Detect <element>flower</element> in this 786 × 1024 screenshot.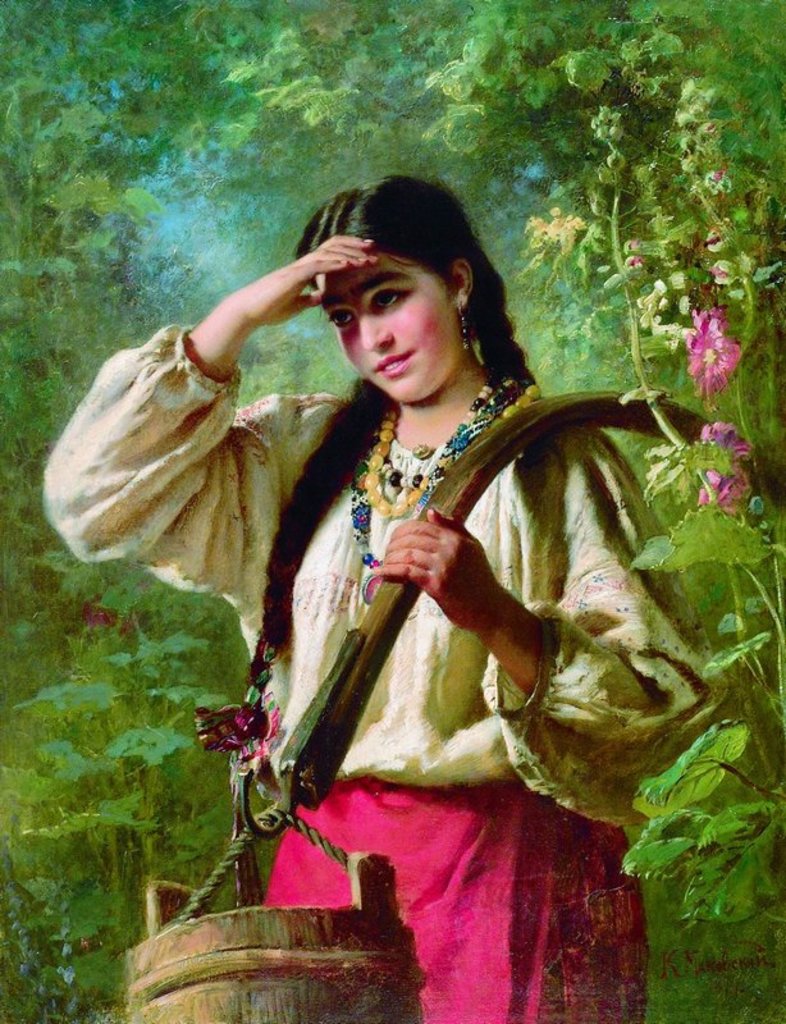
Detection: l=526, t=211, r=577, b=256.
